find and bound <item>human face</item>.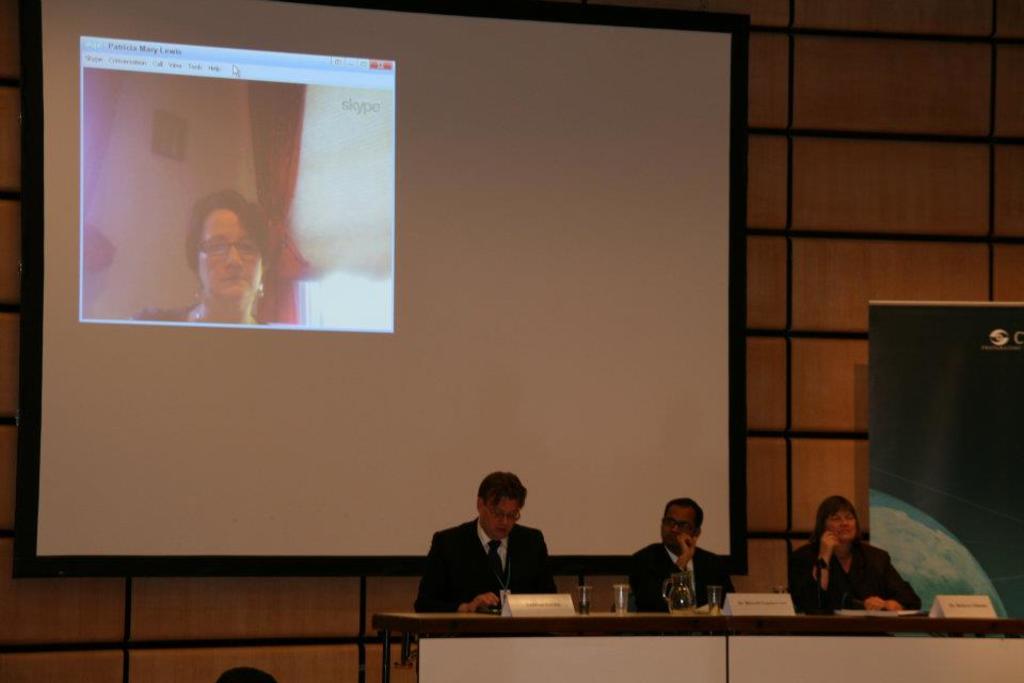
Bound: (479, 492, 522, 538).
